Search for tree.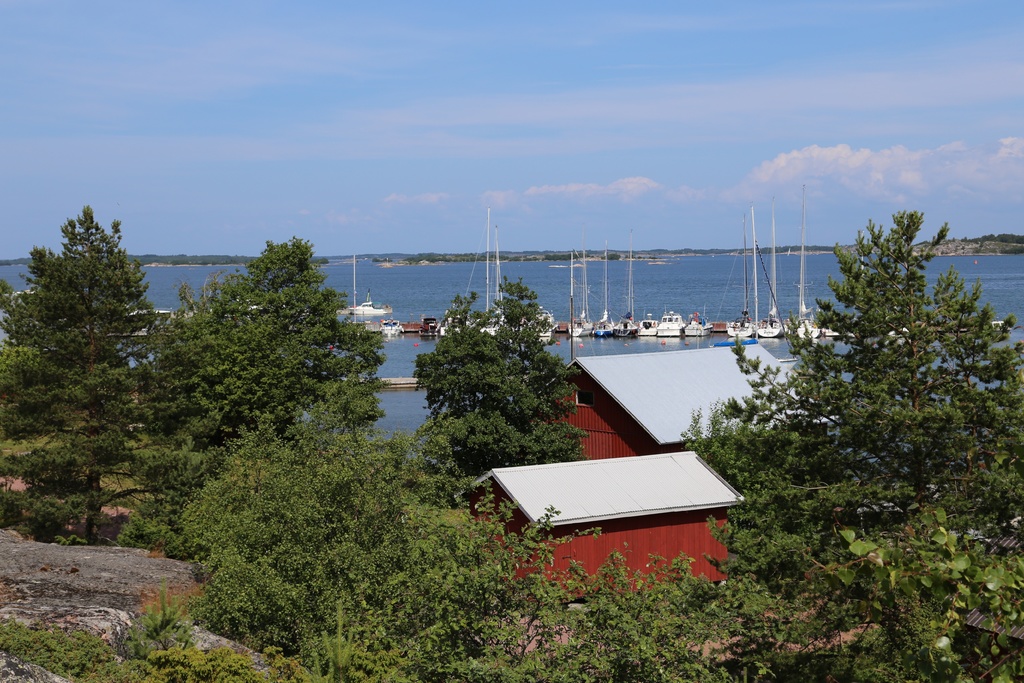
Found at crop(694, 204, 1023, 571).
